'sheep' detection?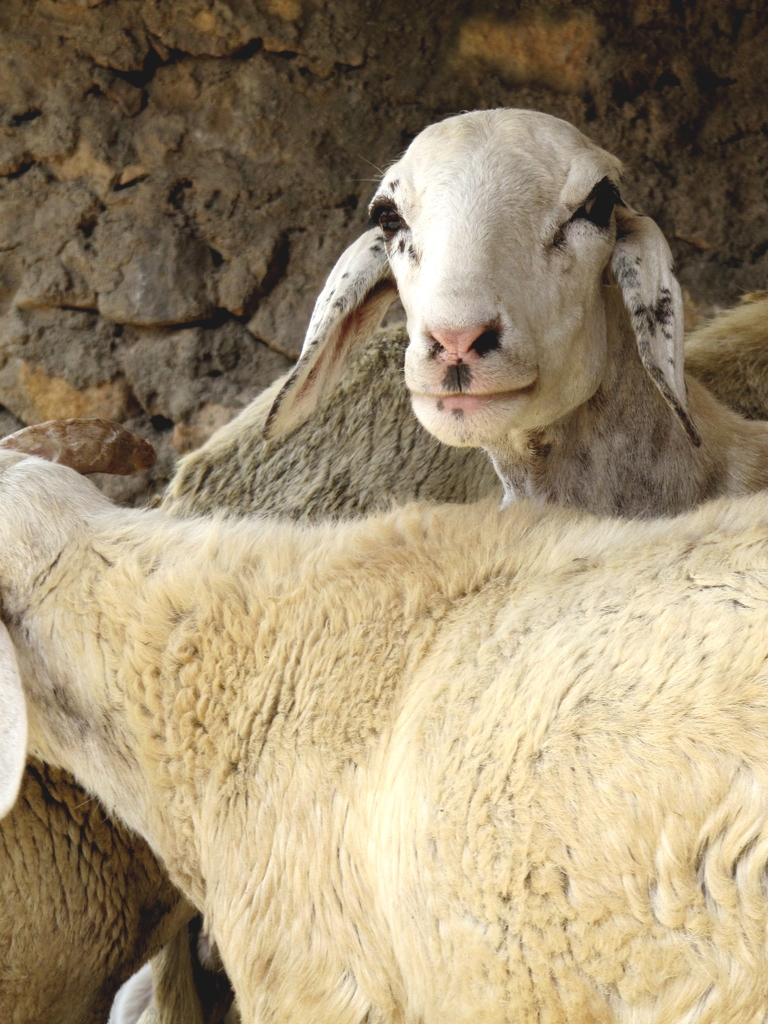
Rect(0, 319, 767, 1023)
